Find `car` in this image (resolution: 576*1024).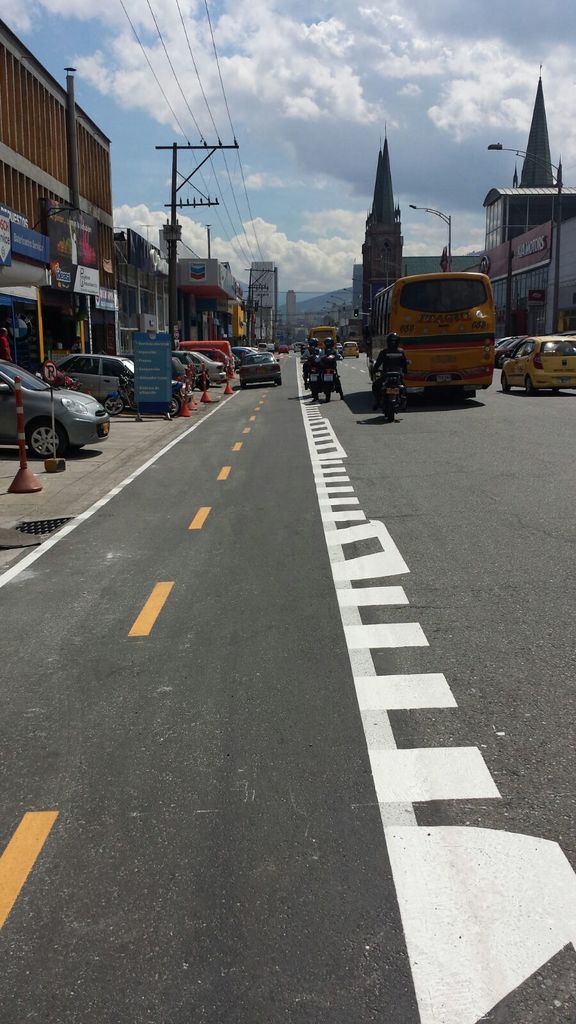
x1=291 y1=342 x2=303 y2=352.
